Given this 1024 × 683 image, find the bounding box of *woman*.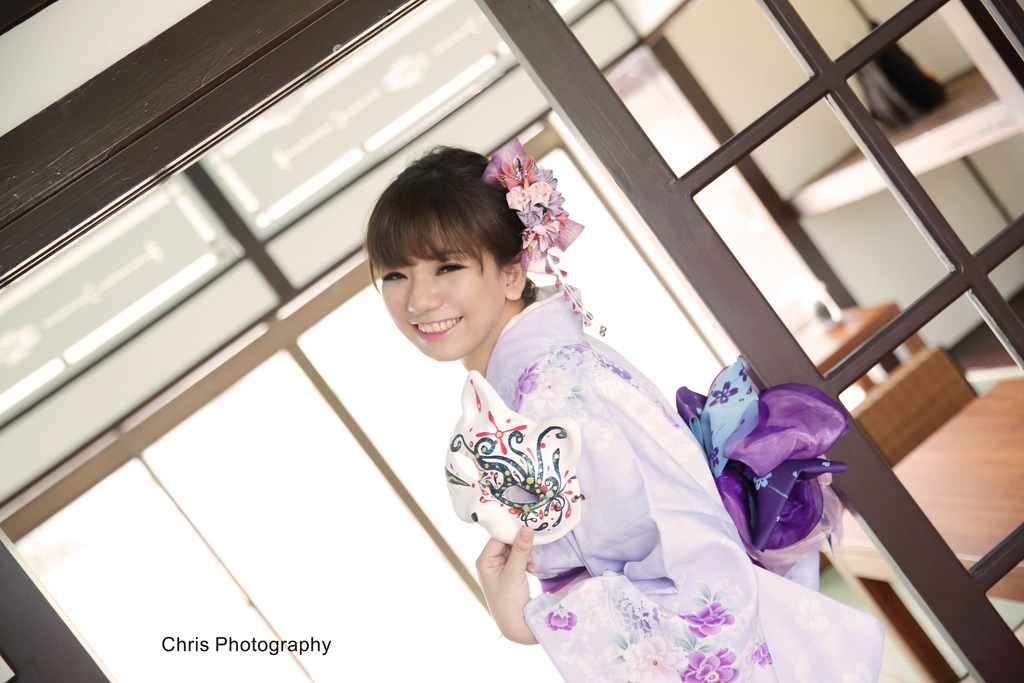
(left=344, top=140, right=801, bottom=666).
